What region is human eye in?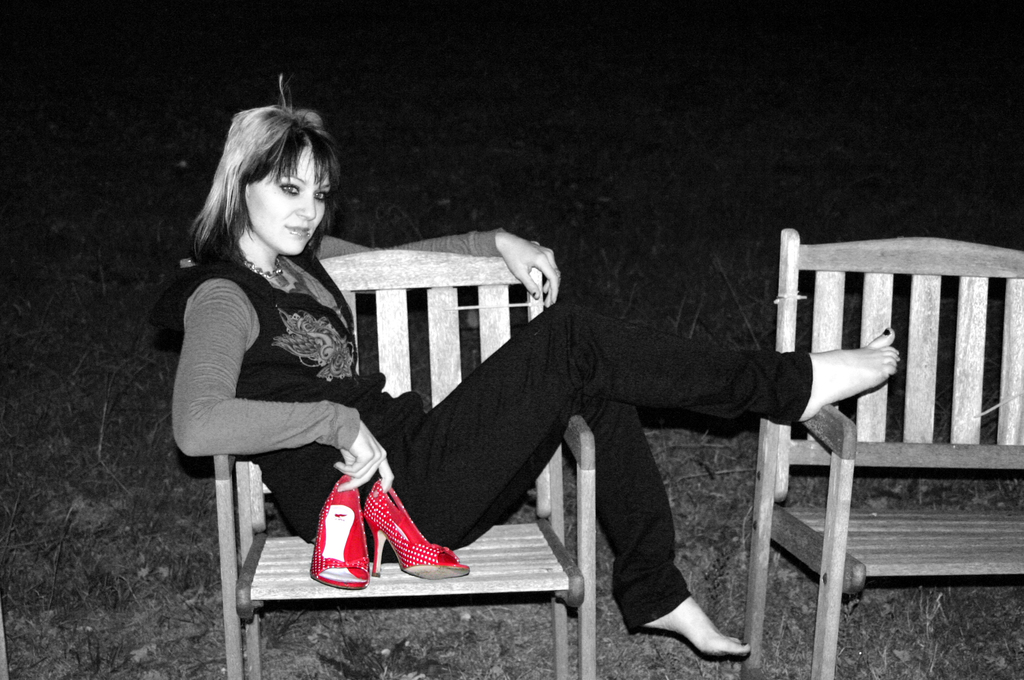
[276,177,301,195].
